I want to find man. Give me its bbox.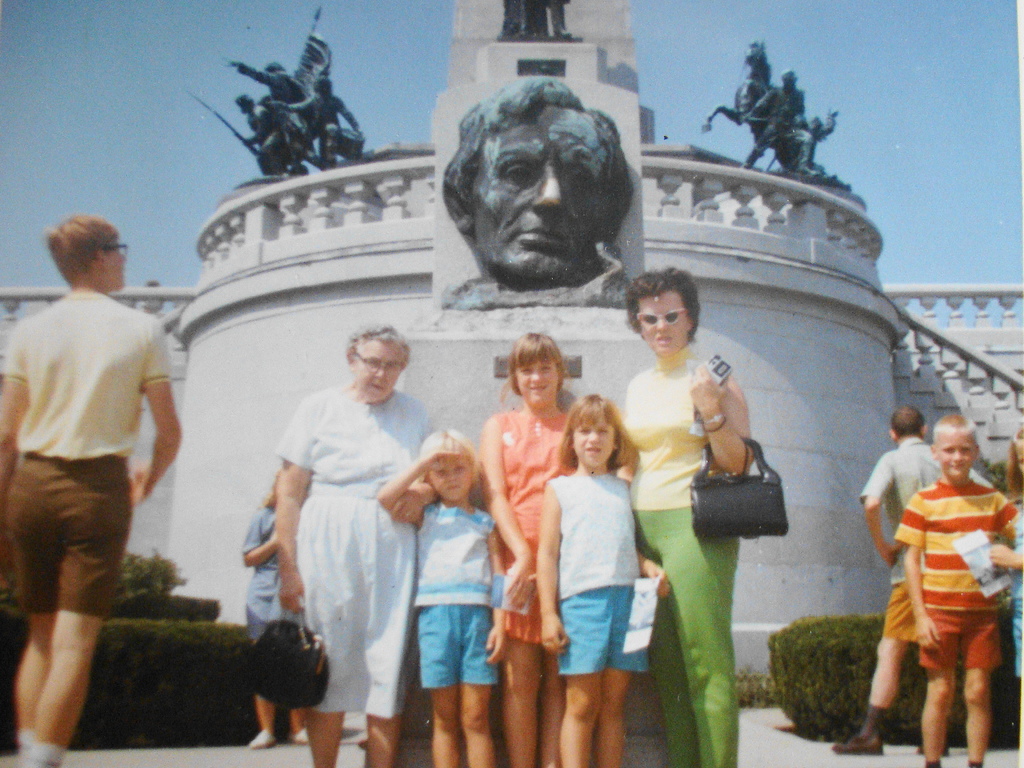
{"left": 830, "top": 403, "right": 996, "bottom": 758}.
